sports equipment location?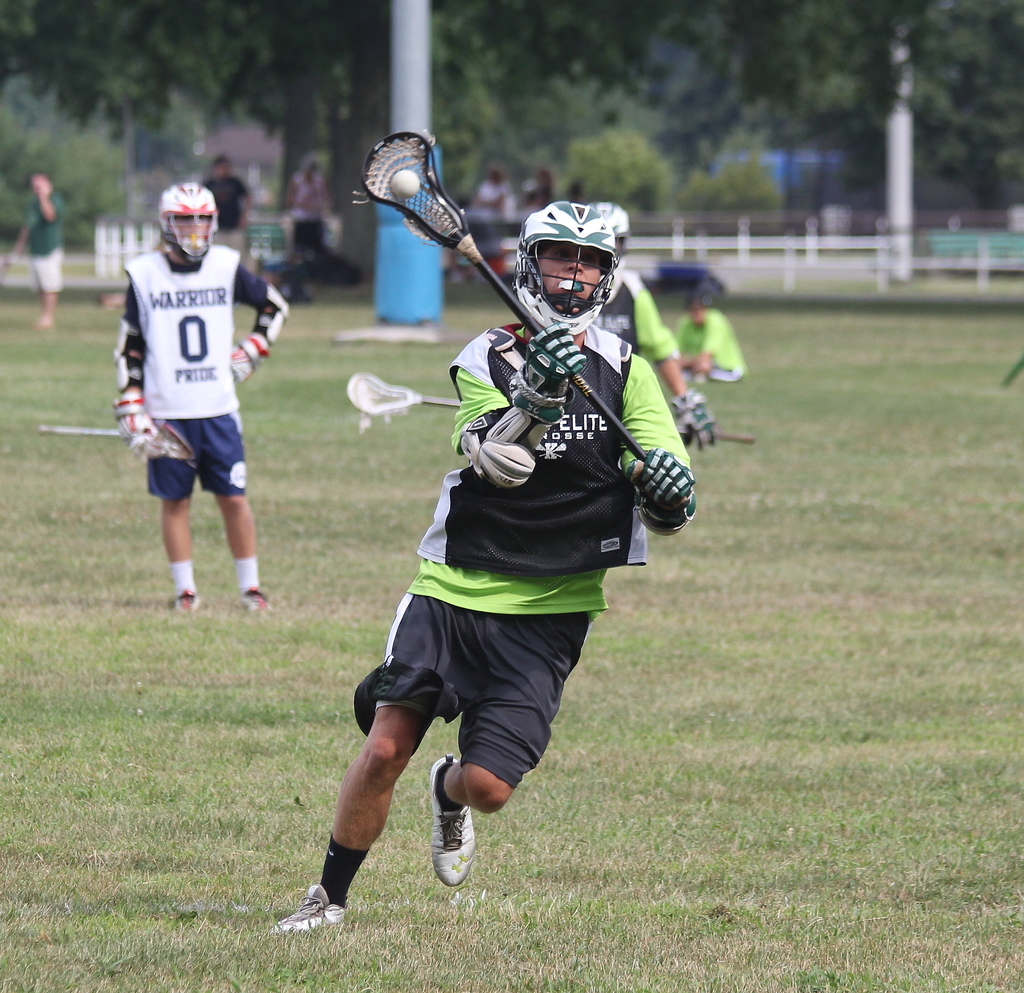
pyautogui.locateOnScreen(157, 181, 217, 271)
